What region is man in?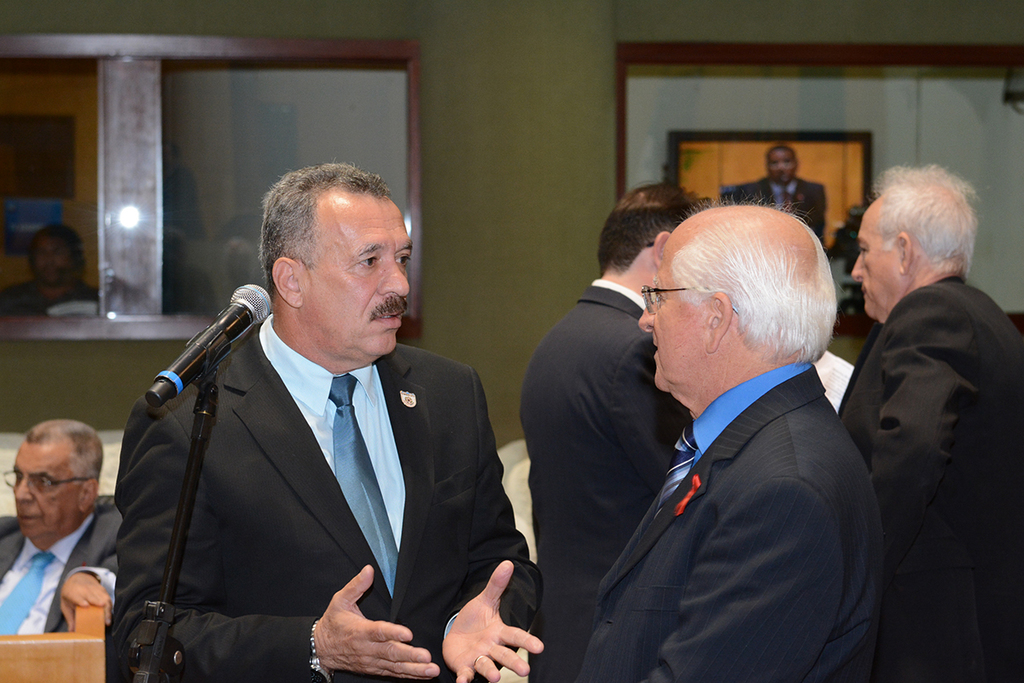
(836, 163, 1023, 682).
